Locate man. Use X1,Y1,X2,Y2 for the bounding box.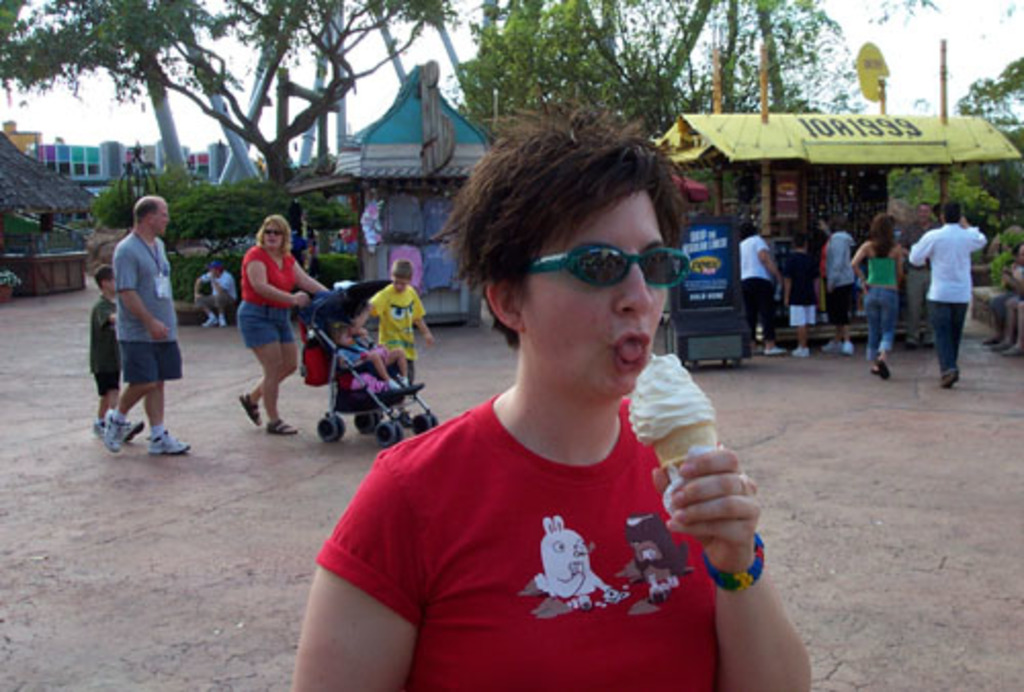
913,201,989,395.
